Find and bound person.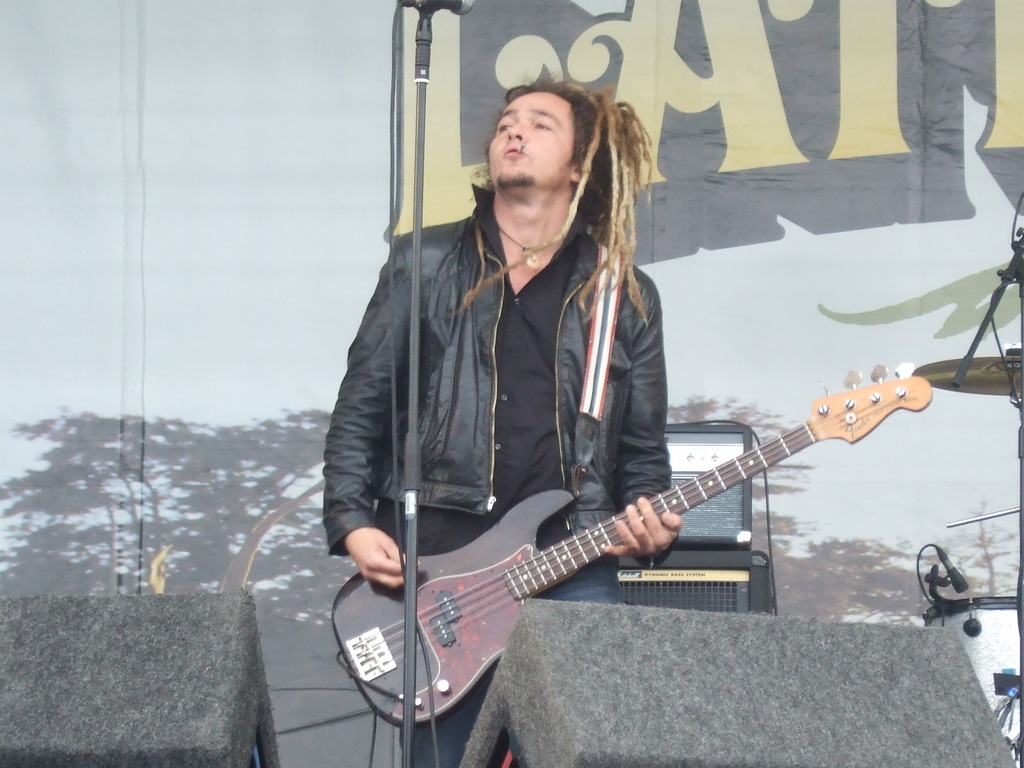
Bound: x1=325, y1=87, x2=684, y2=767.
